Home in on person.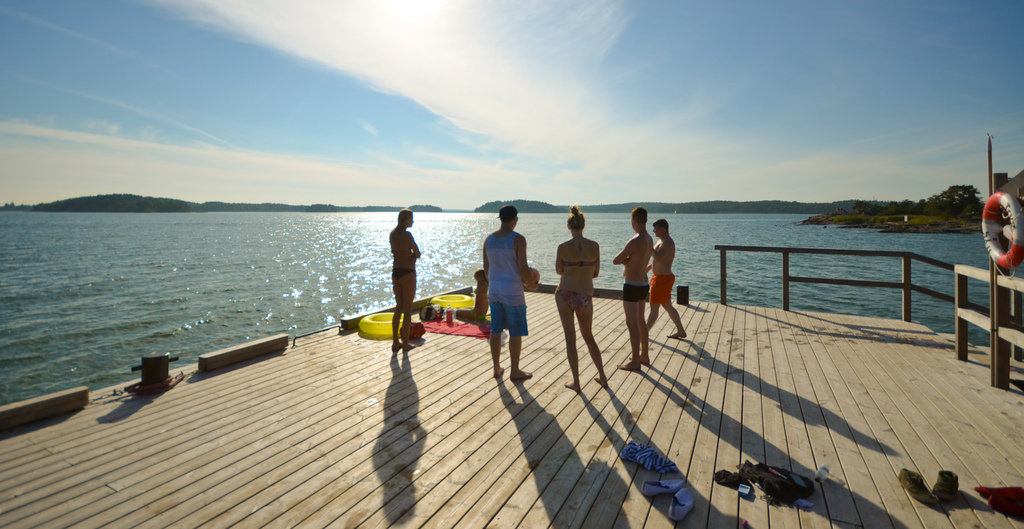
Homed in at <region>378, 201, 424, 345</region>.
